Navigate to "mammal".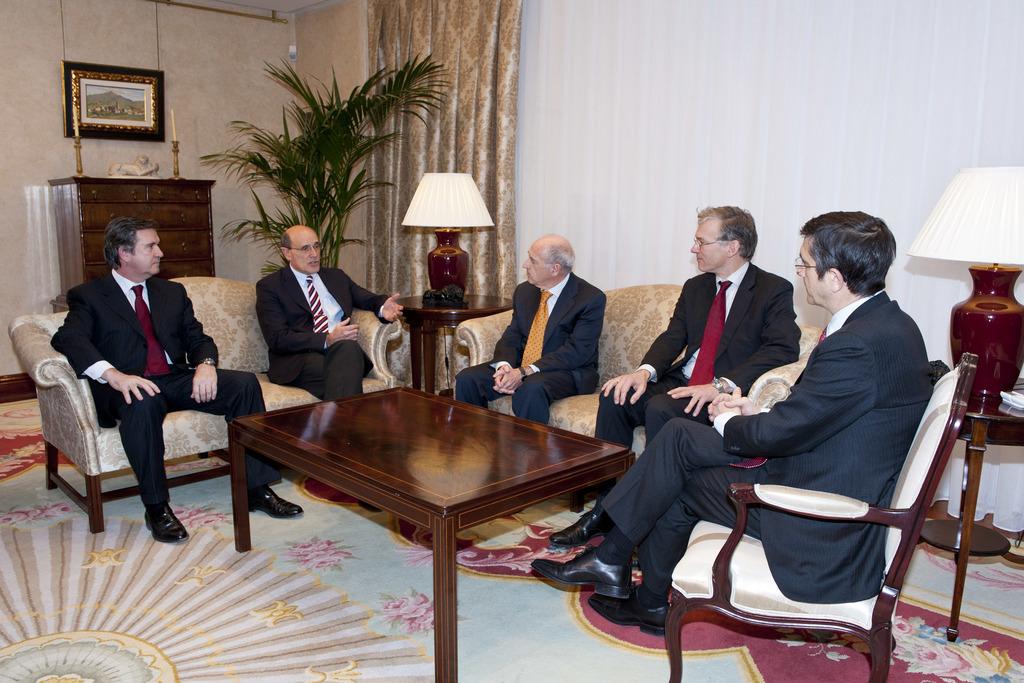
Navigation target: select_region(534, 206, 935, 641).
